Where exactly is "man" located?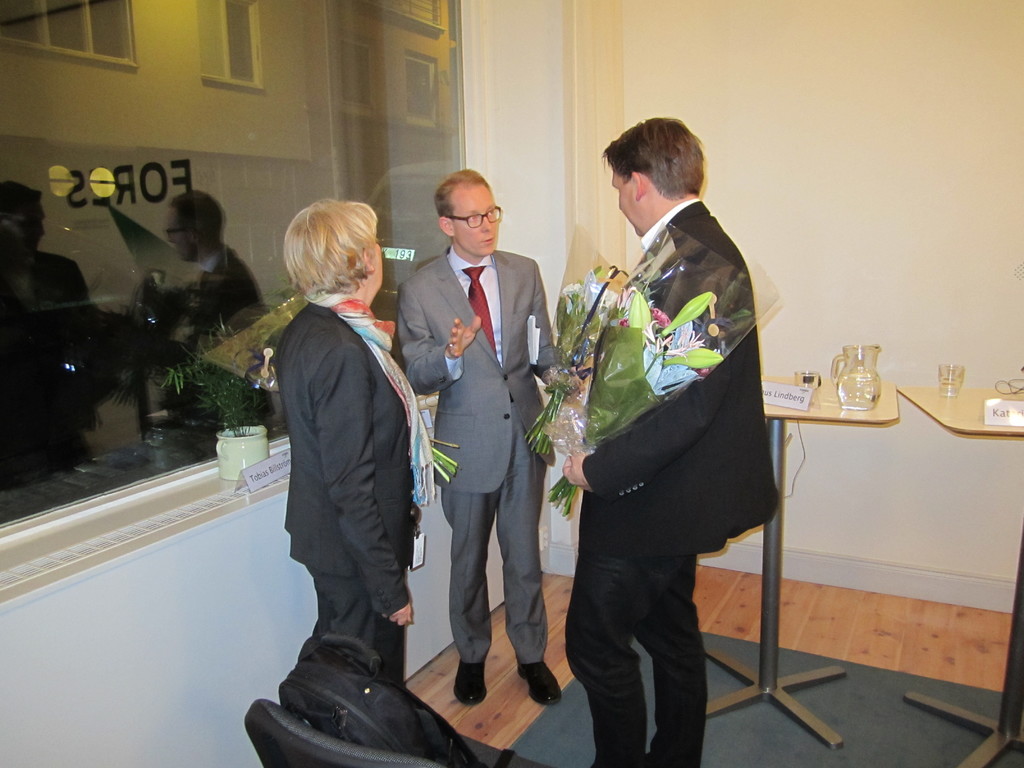
Its bounding box is bbox(532, 111, 778, 739).
